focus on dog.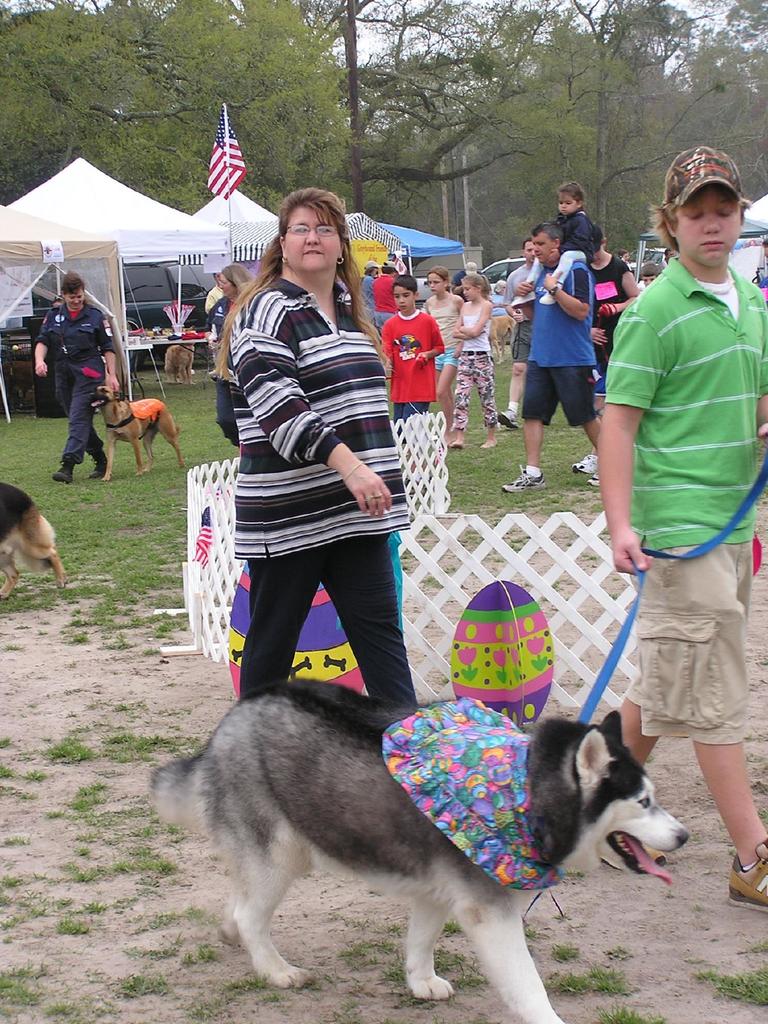
Focused at (x1=161, y1=340, x2=198, y2=385).
